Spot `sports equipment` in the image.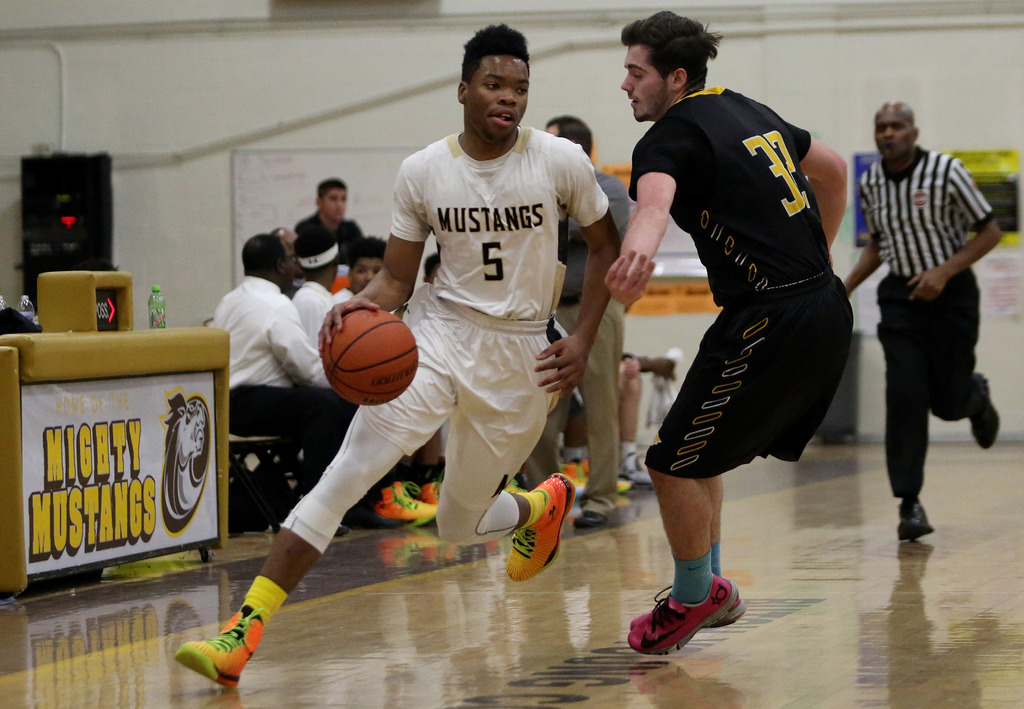
`sports equipment` found at x1=627 y1=573 x2=739 y2=655.
